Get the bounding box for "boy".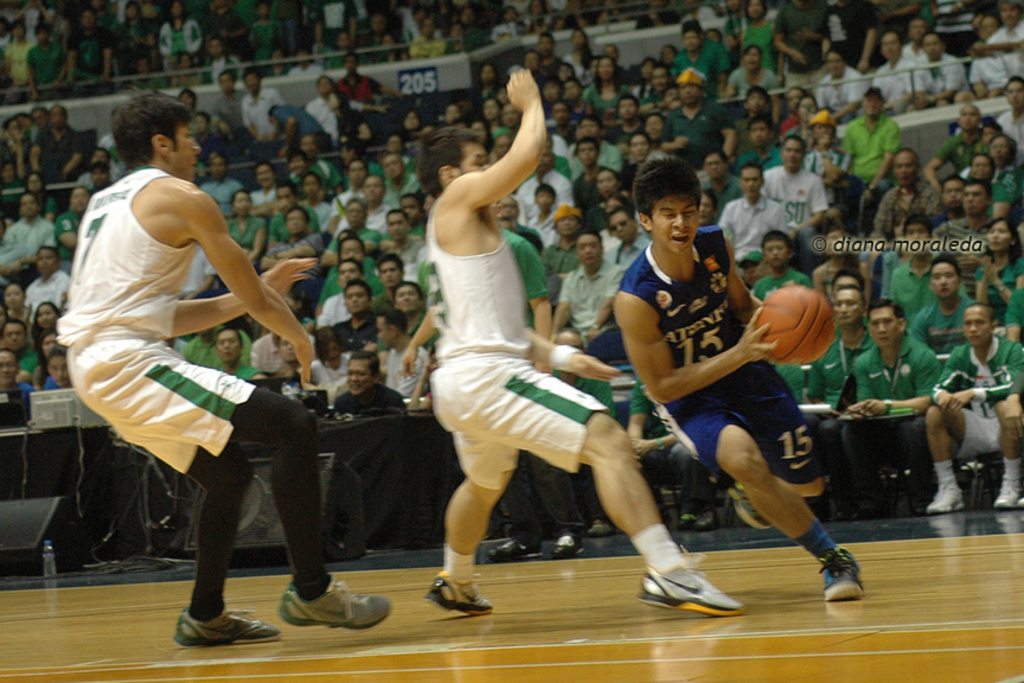
924, 301, 1023, 513.
